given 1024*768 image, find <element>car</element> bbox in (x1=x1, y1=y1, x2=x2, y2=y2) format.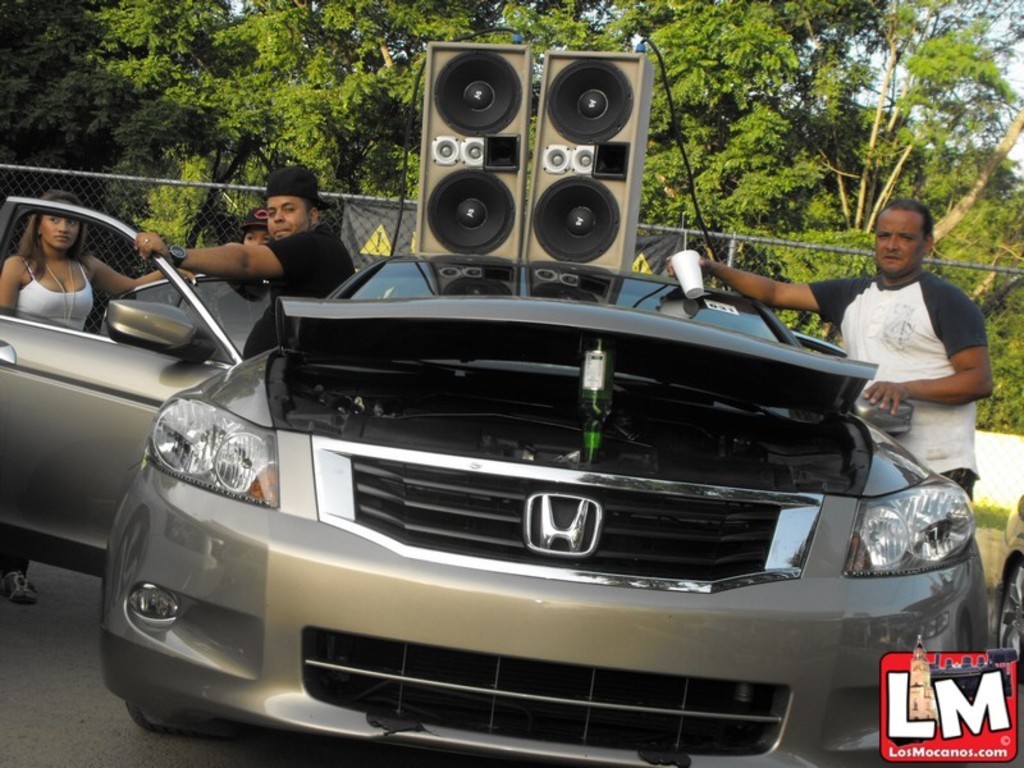
(x1=0, y1=196, x2=989, y2=767).
